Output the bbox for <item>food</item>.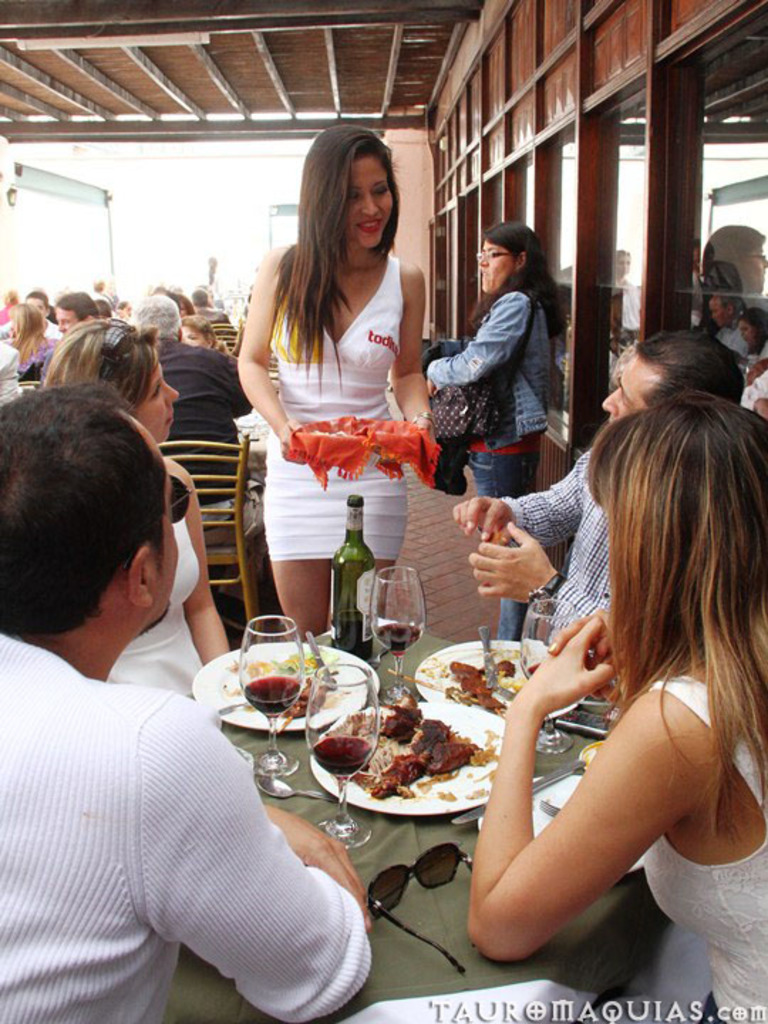
BBox(427, 649, 550, 717).
